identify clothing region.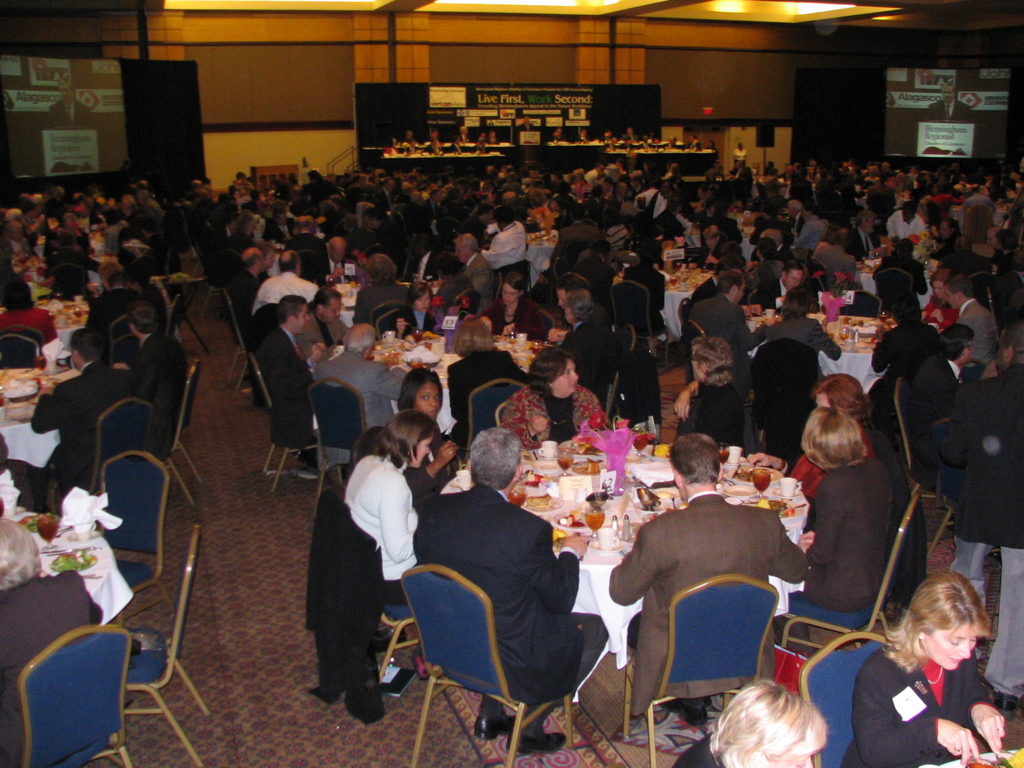
Region: crop(47, 99, 90, 125).
